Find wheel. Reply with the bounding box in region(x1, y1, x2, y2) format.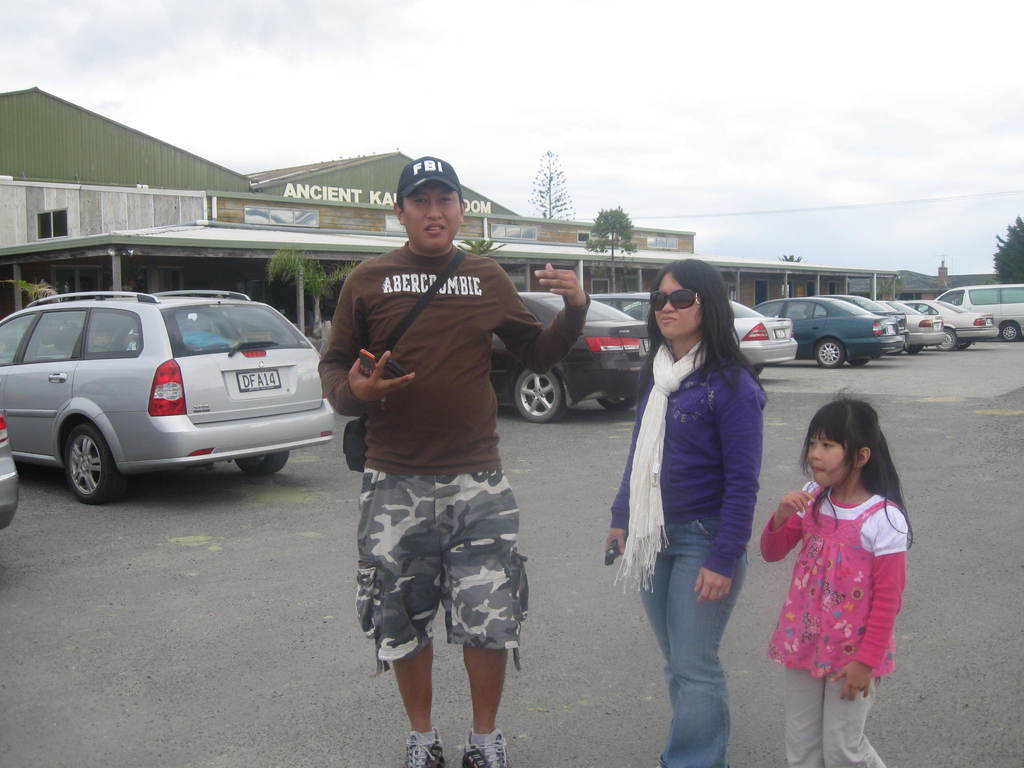
region(752, 360, 768, 376).
